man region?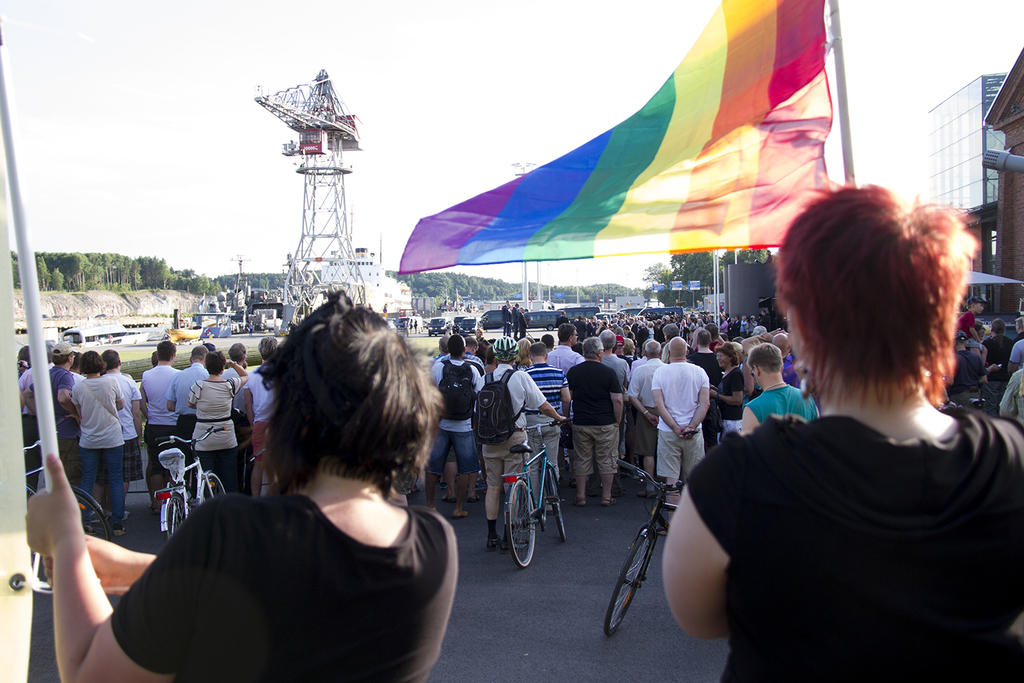
564/332/624/510
